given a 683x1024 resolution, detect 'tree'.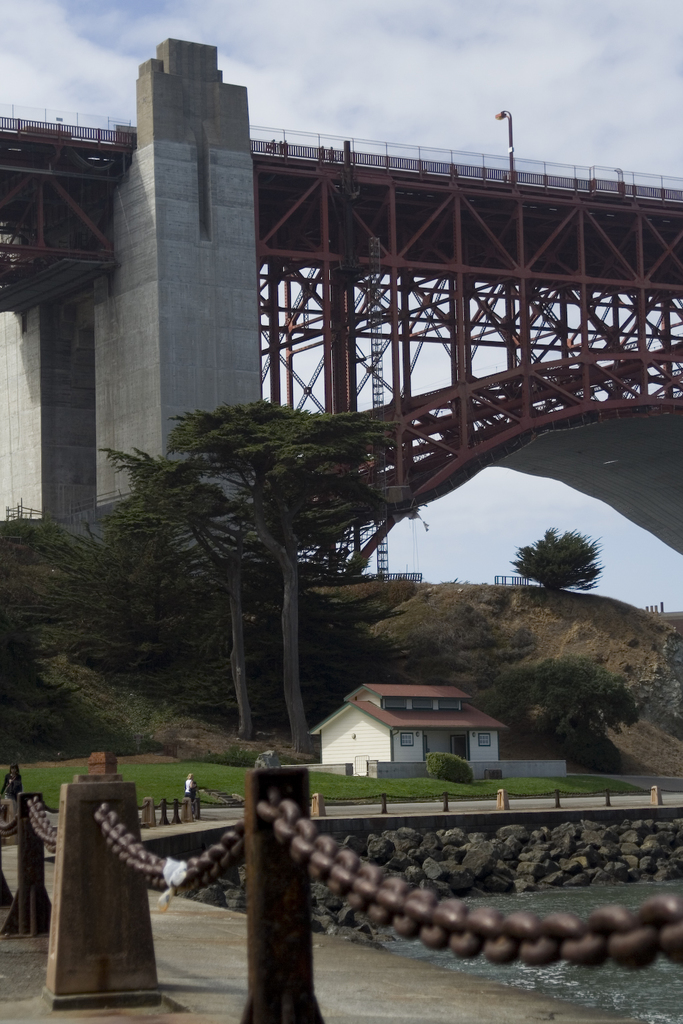
522, 519, 607, 606.
